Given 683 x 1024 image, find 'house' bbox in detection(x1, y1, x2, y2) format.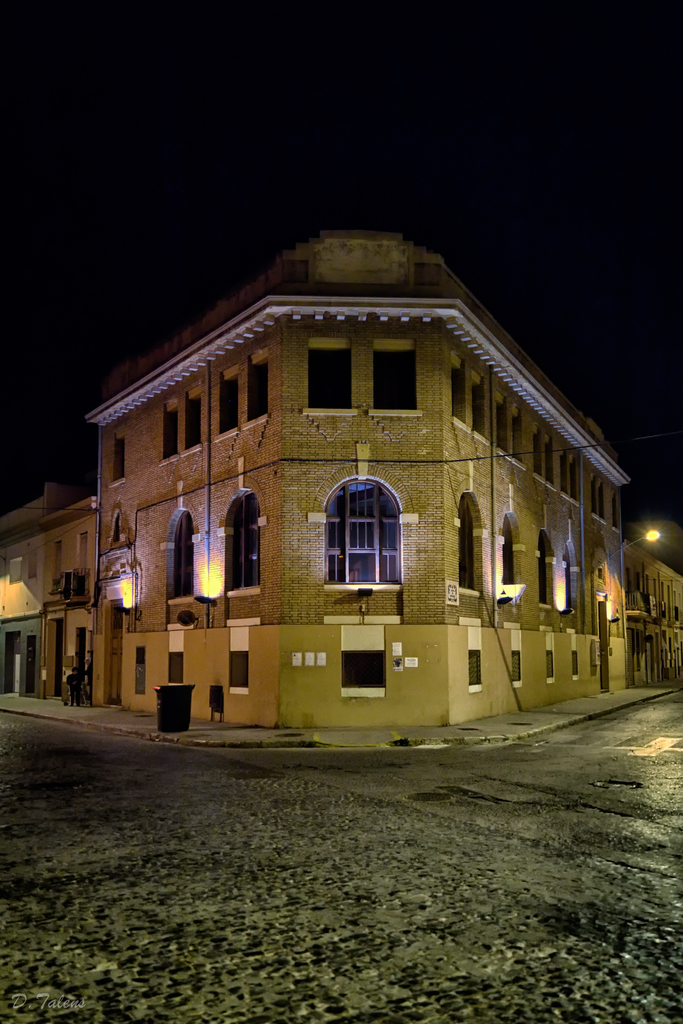
detection(0, 490, 135, 717).
